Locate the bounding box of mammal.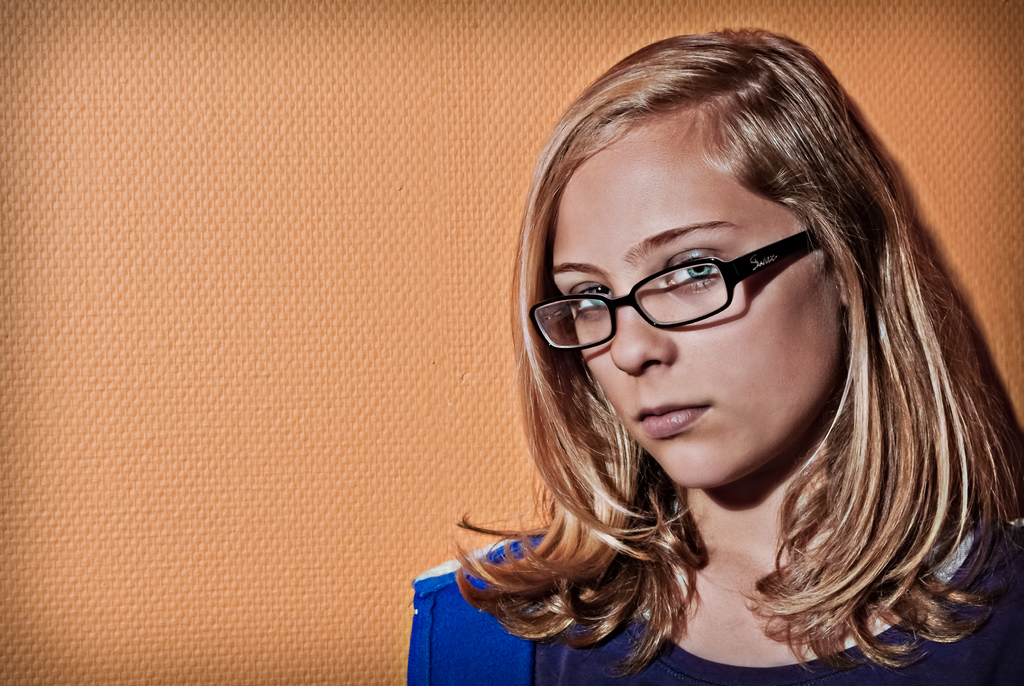
Bounding box: {"left": 387, "top": 33, "right": 1018, "bottom": 662}.
